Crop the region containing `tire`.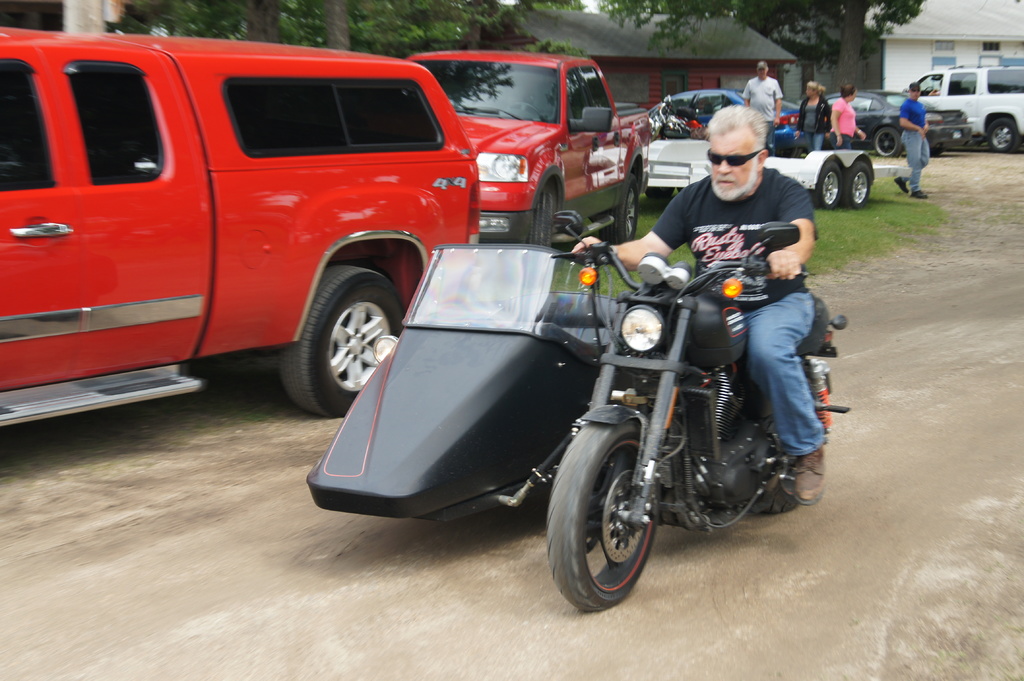
Crop region: Rect(989, 120, 1016, 150).
